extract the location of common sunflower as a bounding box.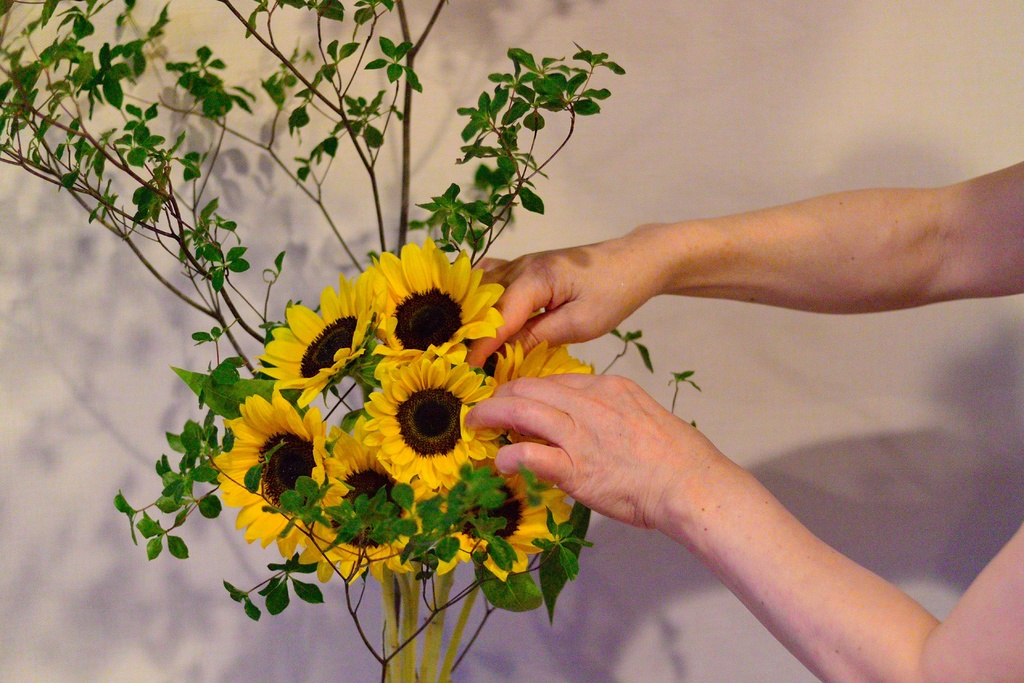
[x1=354, y1=357, x2=490, y2=484].
